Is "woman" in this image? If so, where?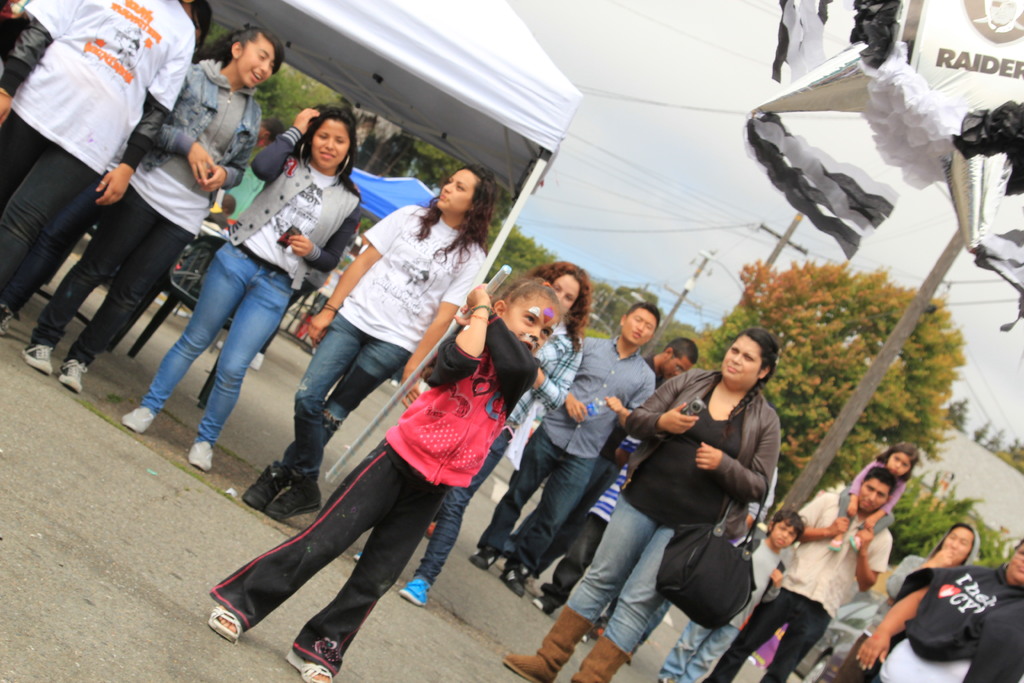
Yes, at locate(242, 158, 493, 525).
